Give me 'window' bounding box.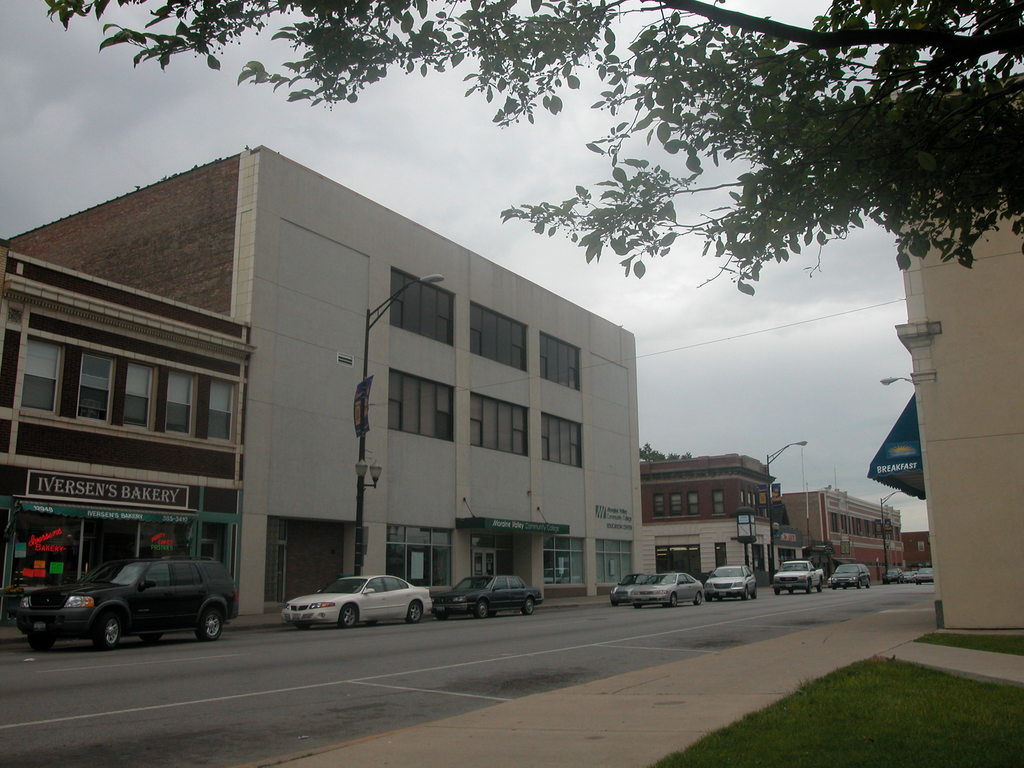
<box>385,367,458,440</box>.
